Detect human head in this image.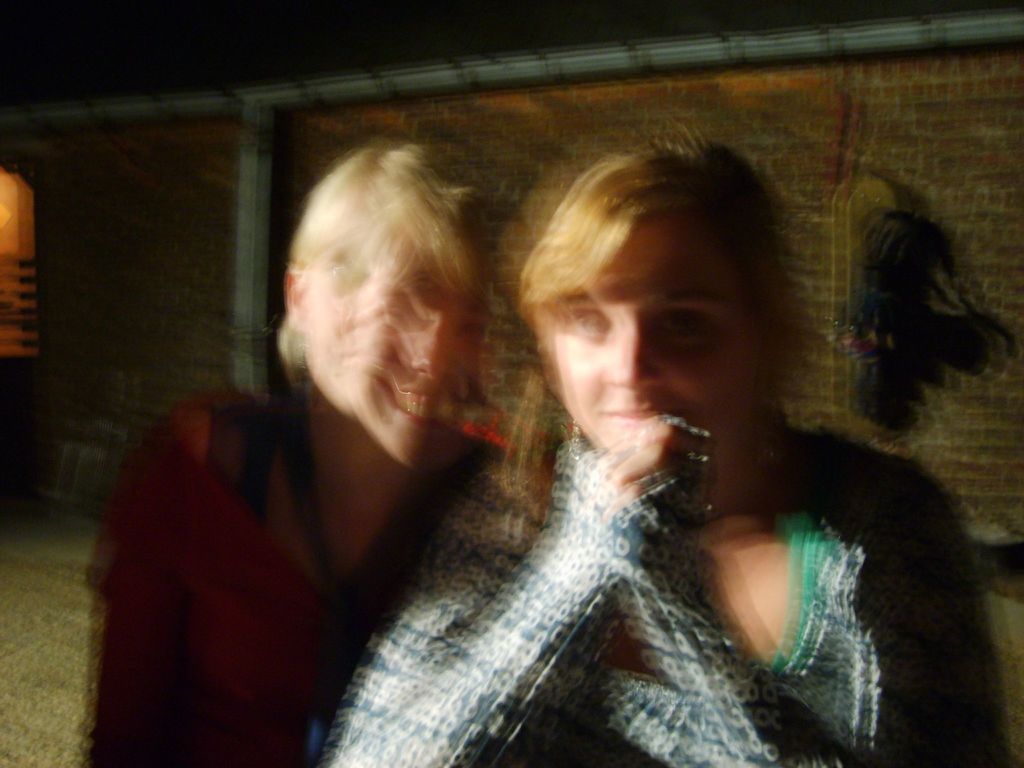
Detection: (275, 135, 495, 476).
